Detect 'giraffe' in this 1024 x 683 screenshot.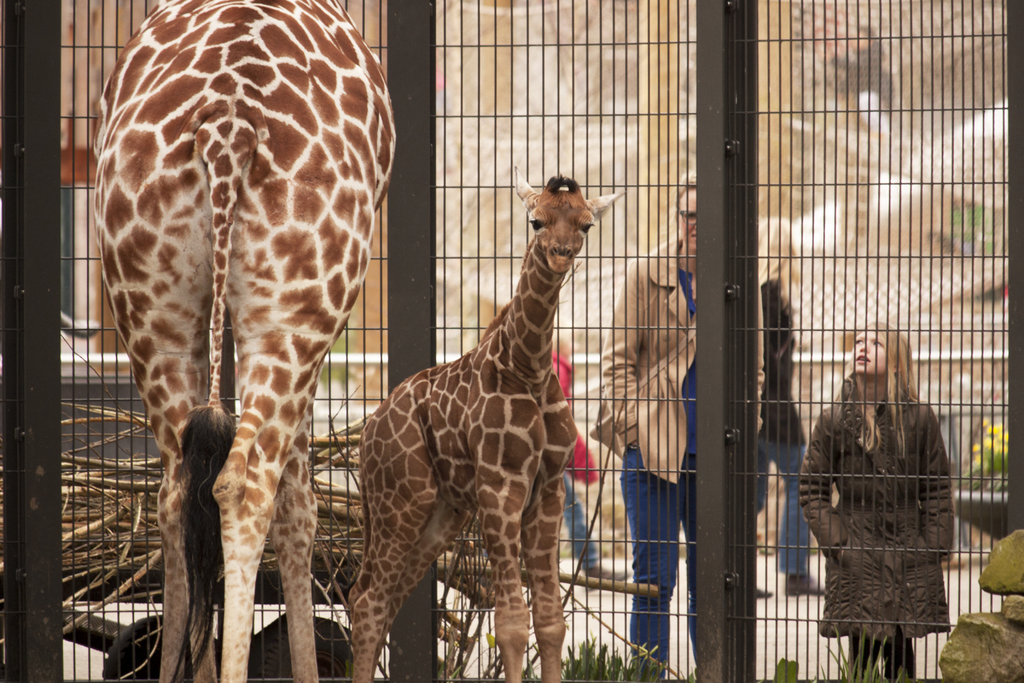
Detection: crop(93, 1, 399, 682).
